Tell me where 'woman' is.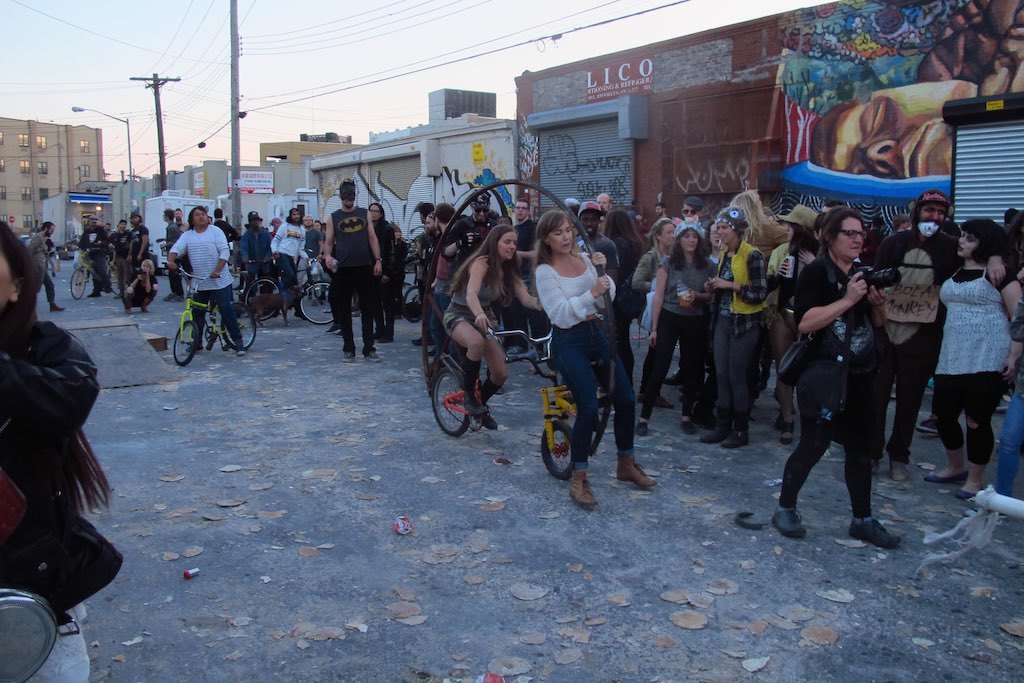
'woman' is at 701 219 725 258.
